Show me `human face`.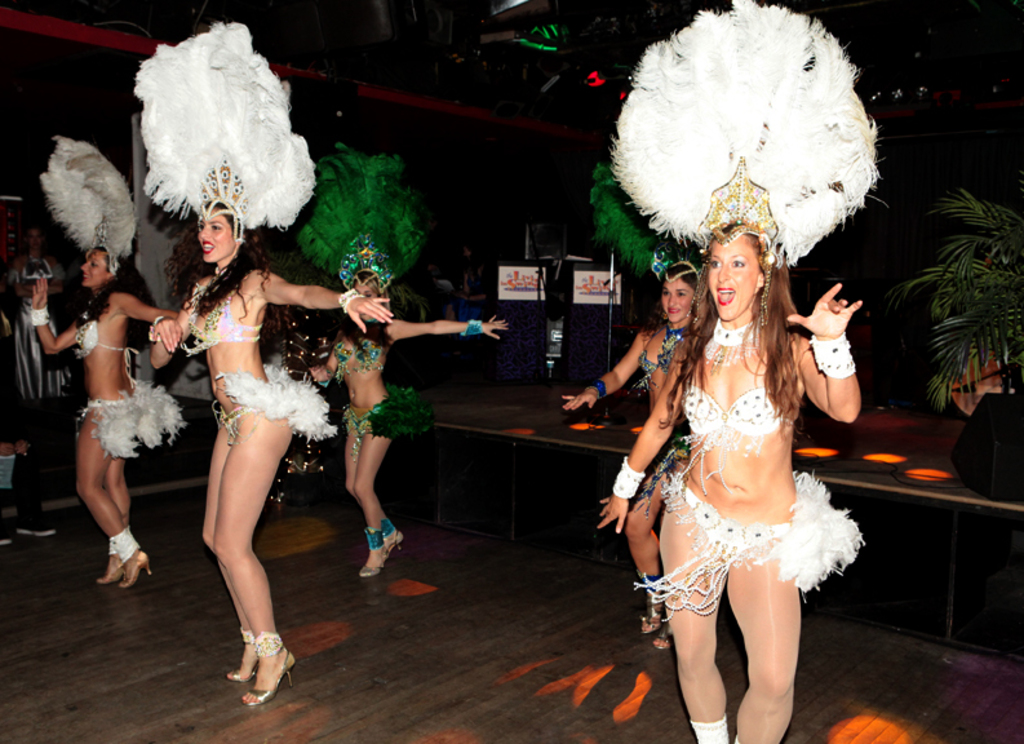
`human face` is here: region(84, 253, 105, 285).
